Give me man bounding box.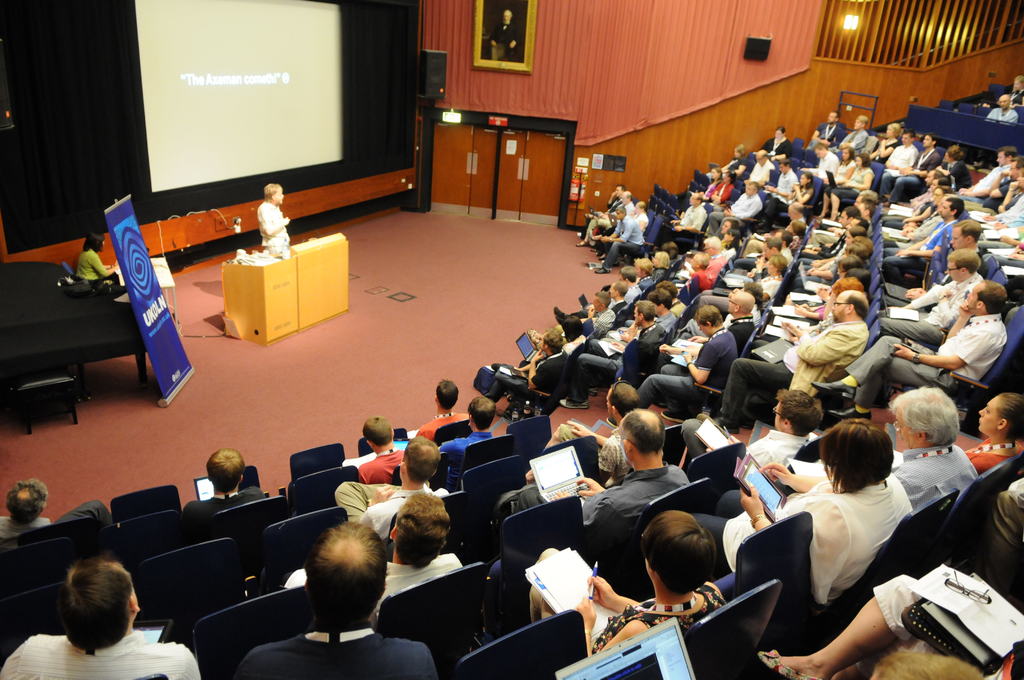
876 134 942 208.
